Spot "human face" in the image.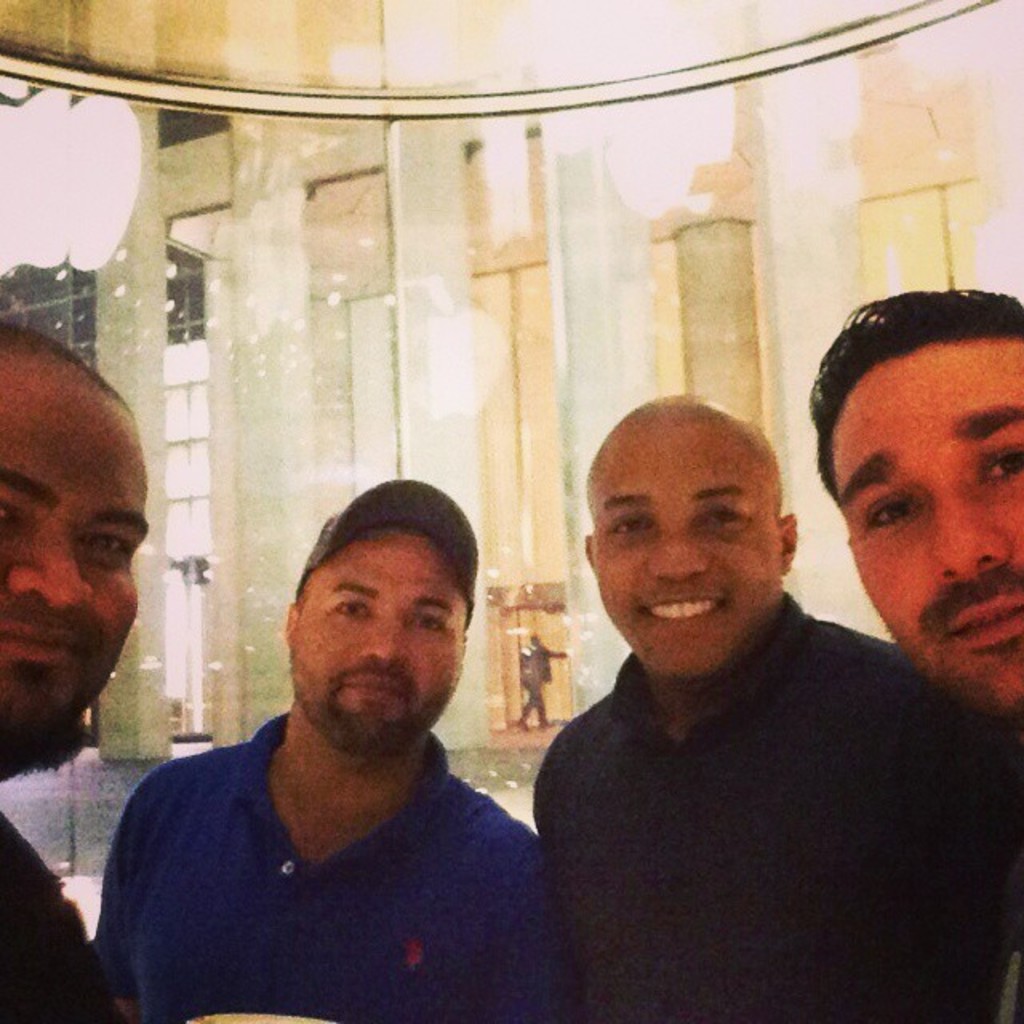
"human face" found at bbox=[832, 336, 1022, 710].
